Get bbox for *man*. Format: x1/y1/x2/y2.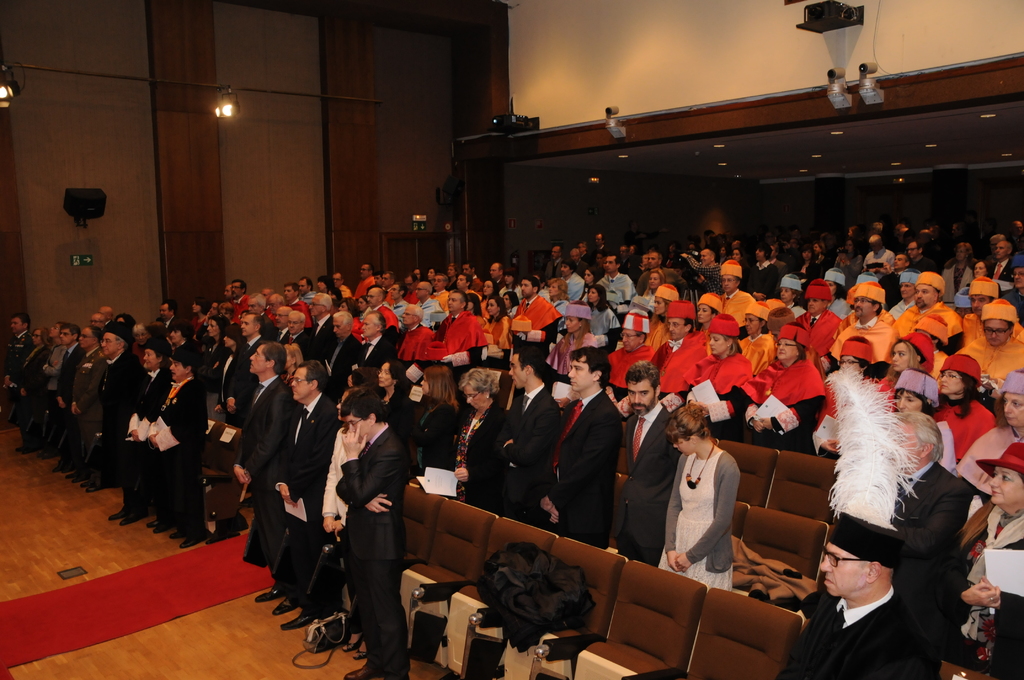
101/319/155/524.
